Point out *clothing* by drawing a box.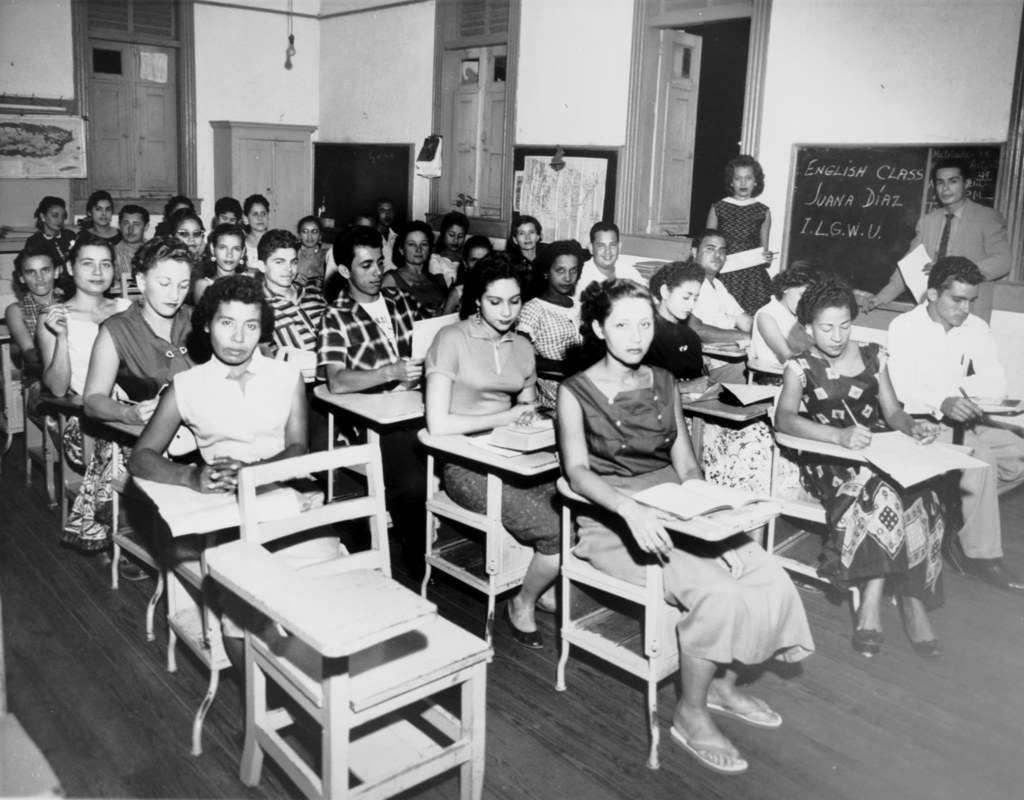
[x1=433, y1=241, x2=463, y2=284].
